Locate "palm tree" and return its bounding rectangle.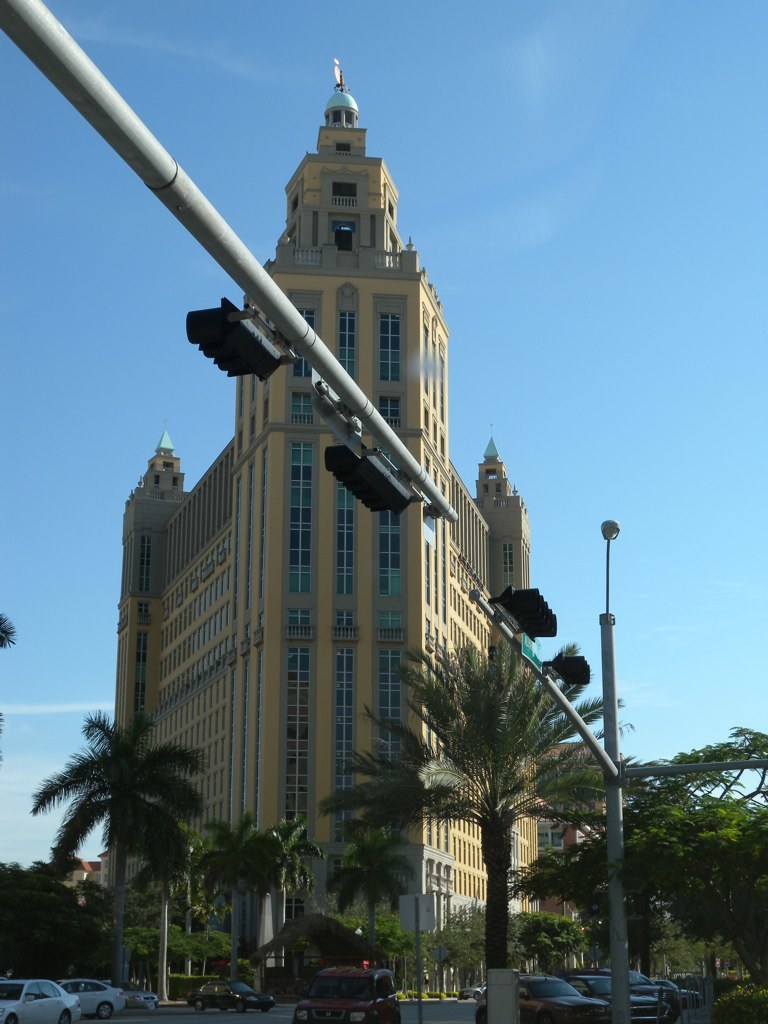
left=193, top=803, right=310, bottom=918.
